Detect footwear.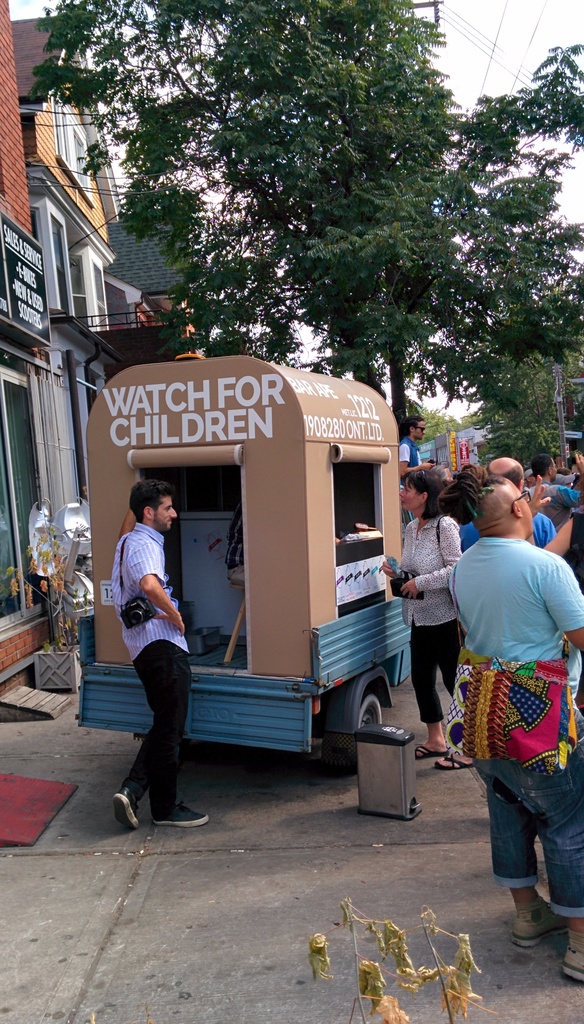
Detected at [left=504, top=893, right=562, bottom=944].
